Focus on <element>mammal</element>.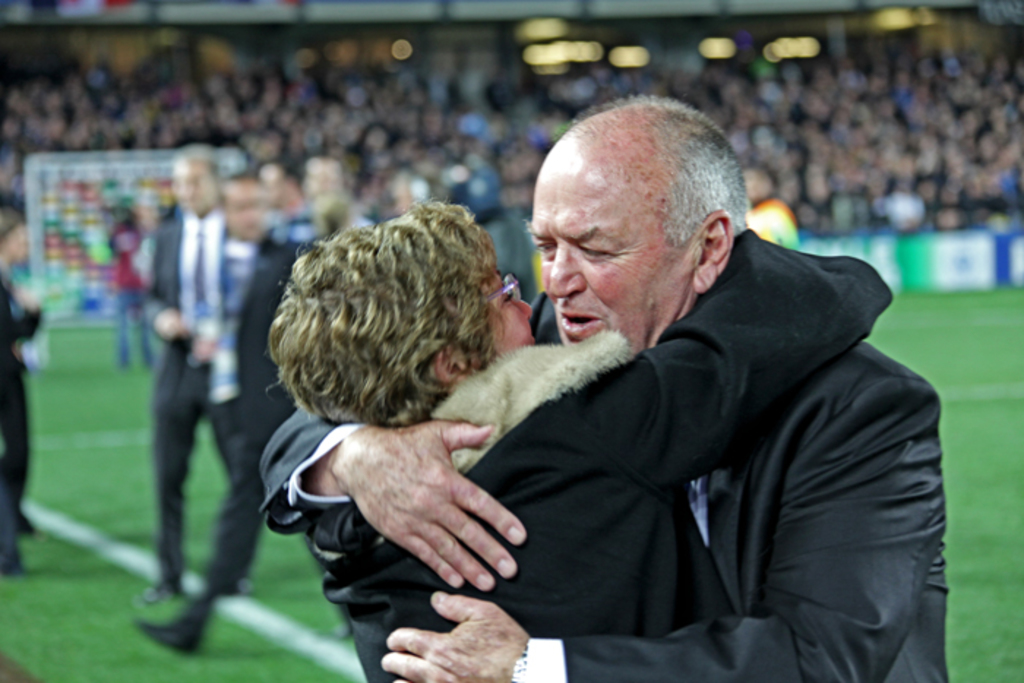
Focused at 262/208/892/682.
